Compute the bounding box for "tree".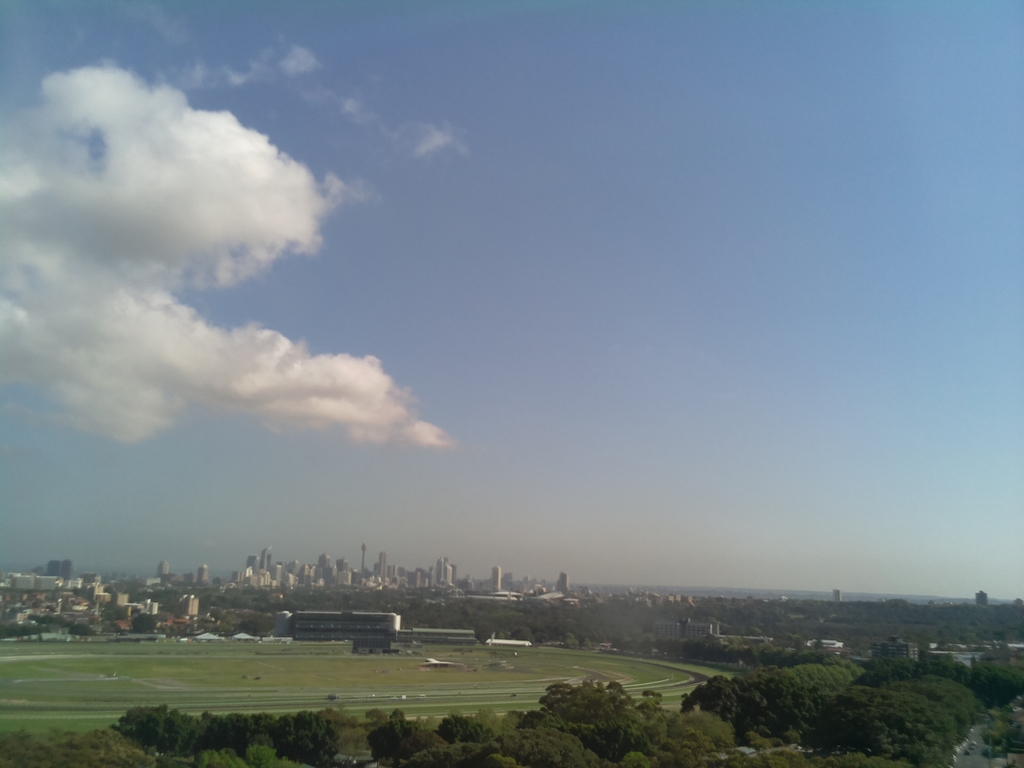
locate(436, 710, 502, 741).
